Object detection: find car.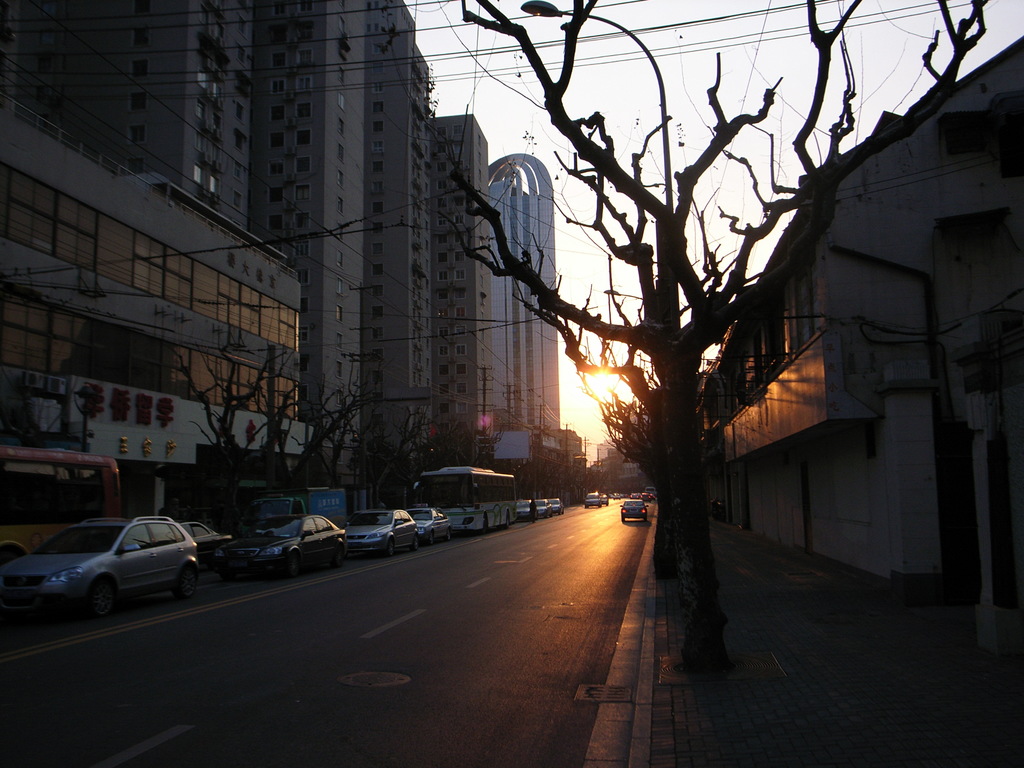
l=399, t=502, r=456, b=541.
